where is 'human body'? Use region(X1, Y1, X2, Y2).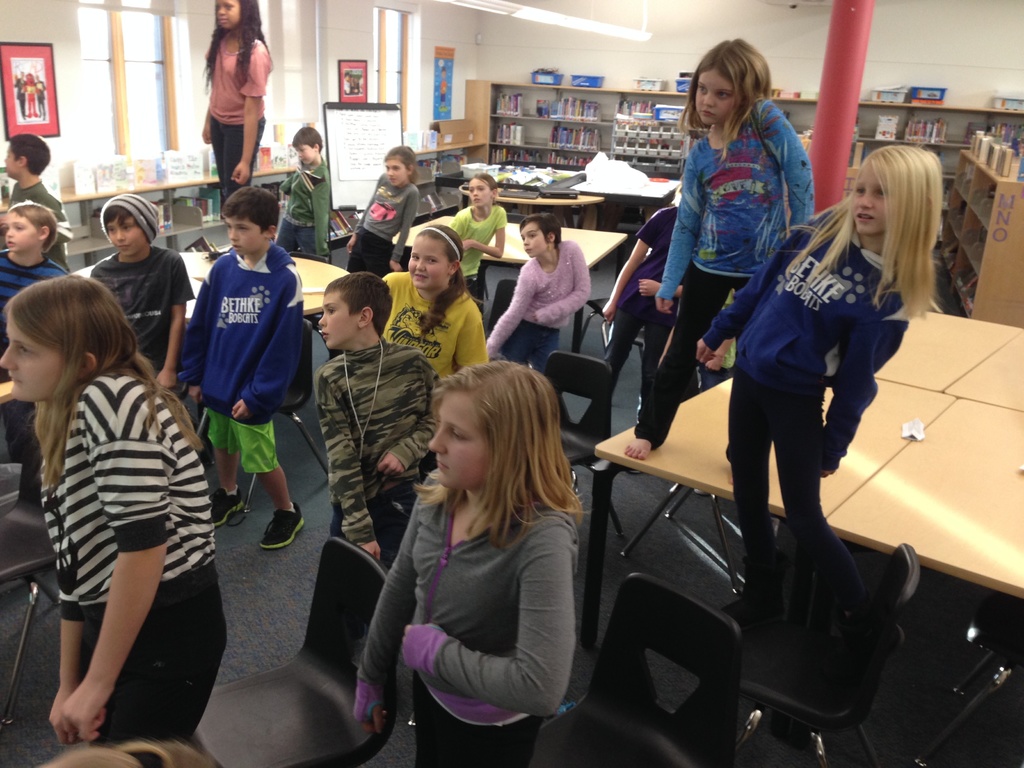
region(574, 207, 700, 431).
